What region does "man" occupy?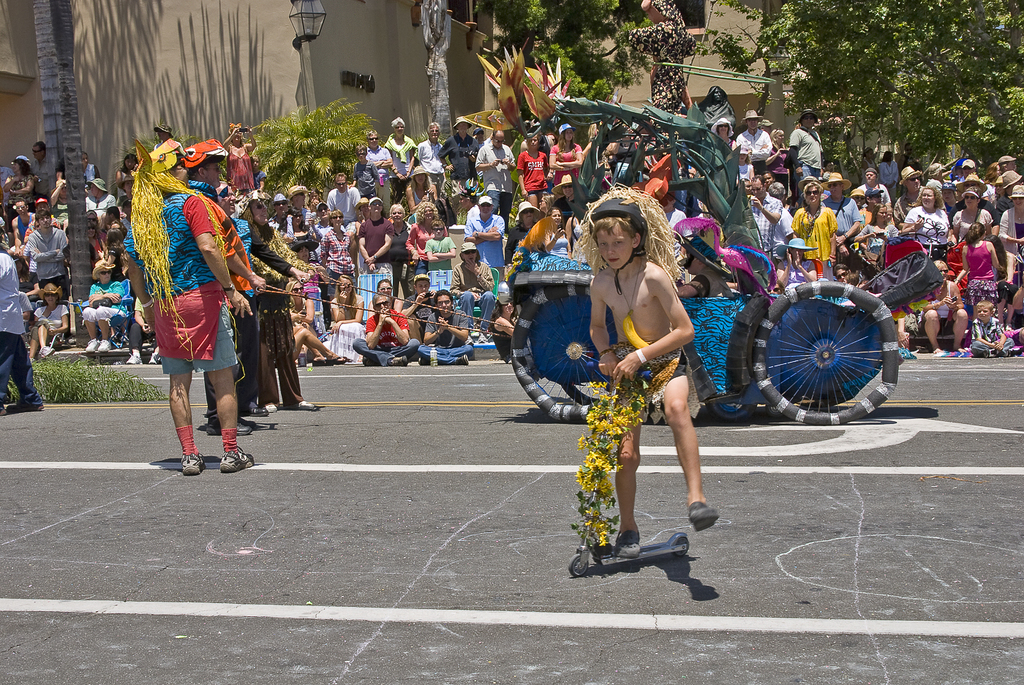
(748, 176, 783, 265).
